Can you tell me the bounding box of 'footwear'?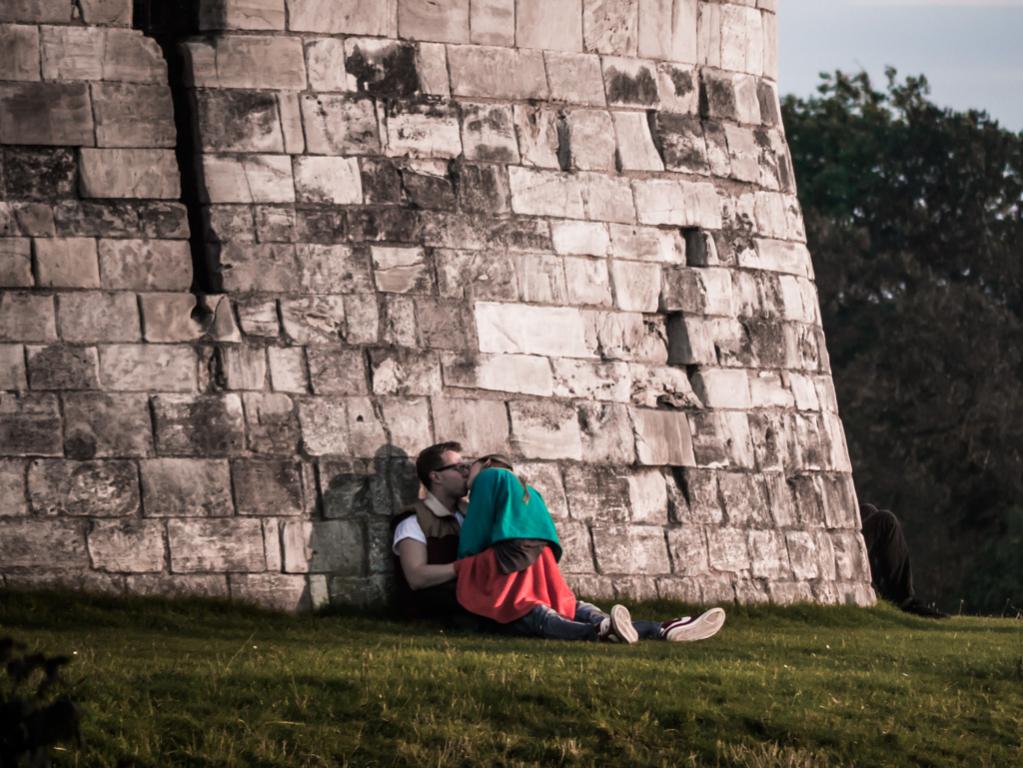
608/605/639/641.
